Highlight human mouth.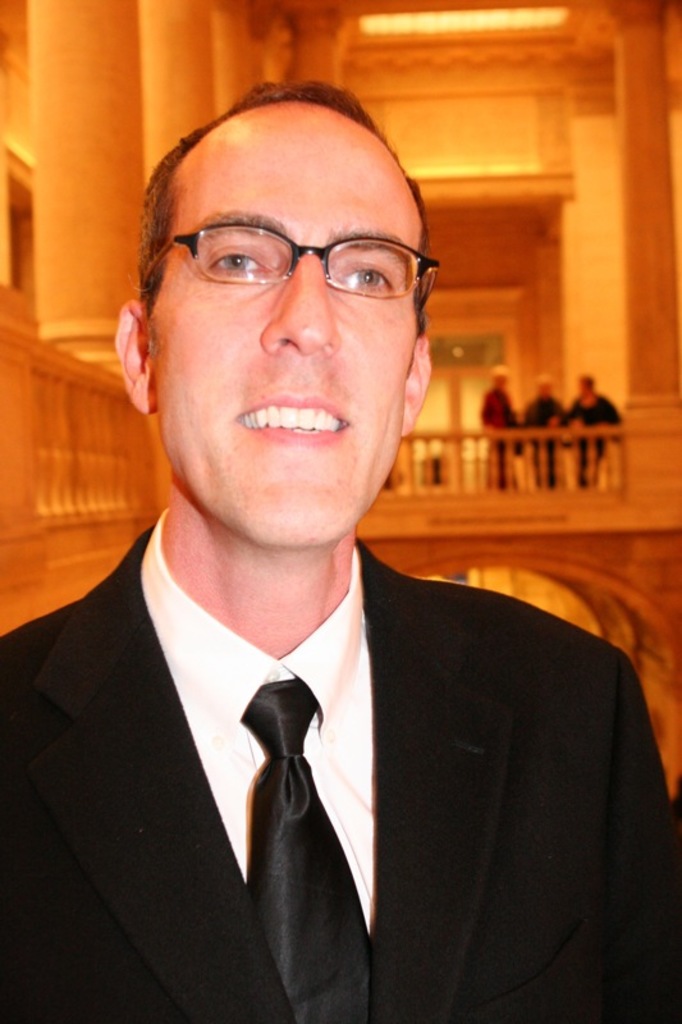
Highlighted region: detection(200, 394, 380, 448).
